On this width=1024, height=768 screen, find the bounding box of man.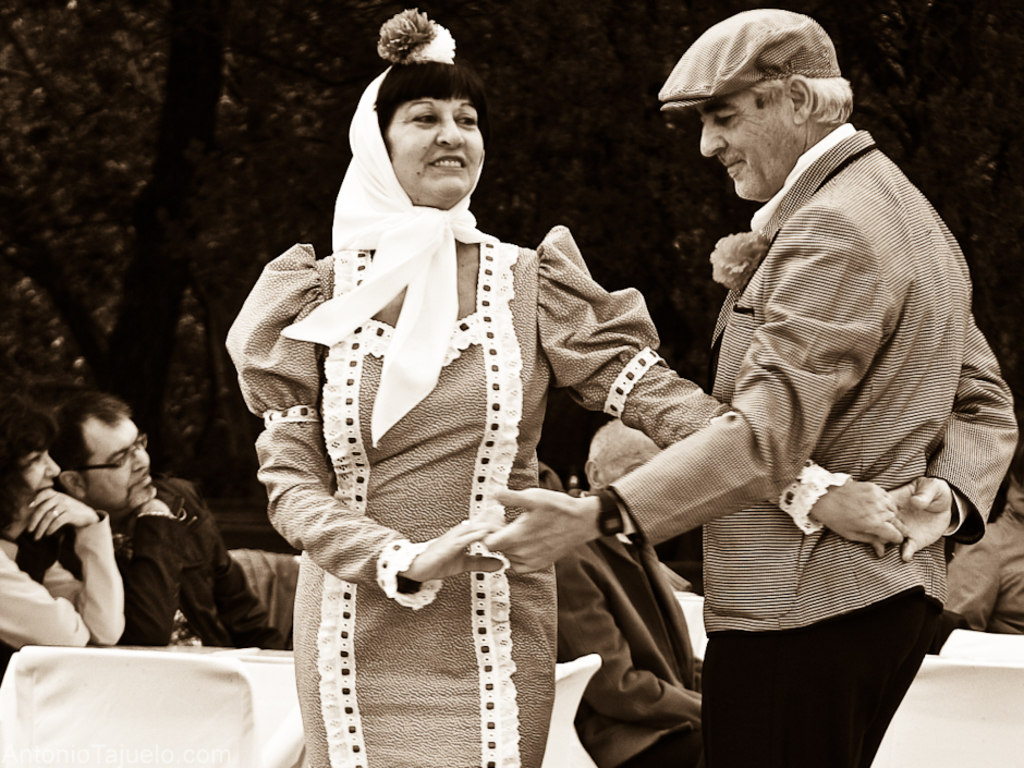
Bounding box: 476 11 1020 767.
